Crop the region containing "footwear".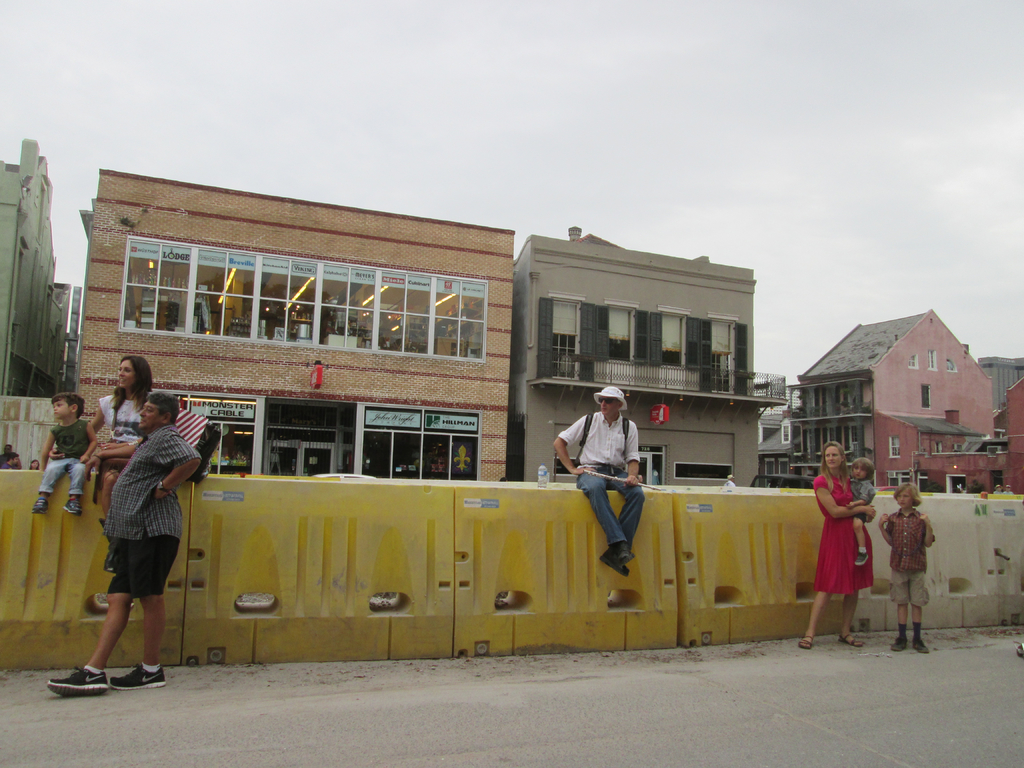
Crop region: 790 635 812 653.
